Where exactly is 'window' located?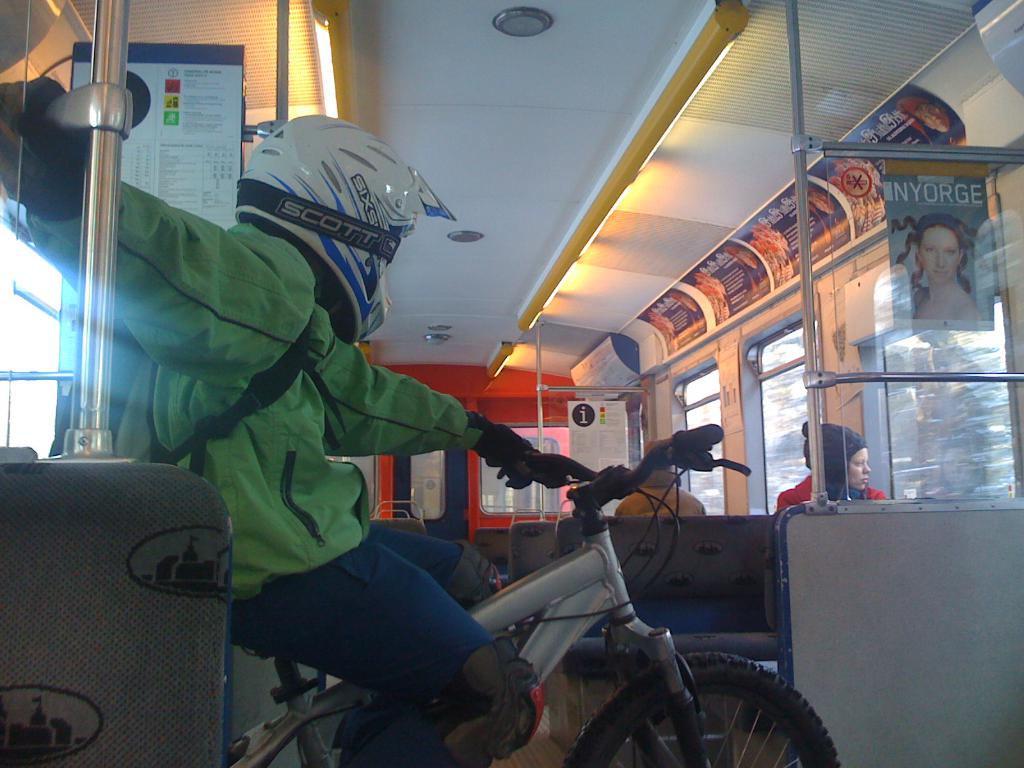
Its bounding box is bbox=[752, 309, 814, 516].
